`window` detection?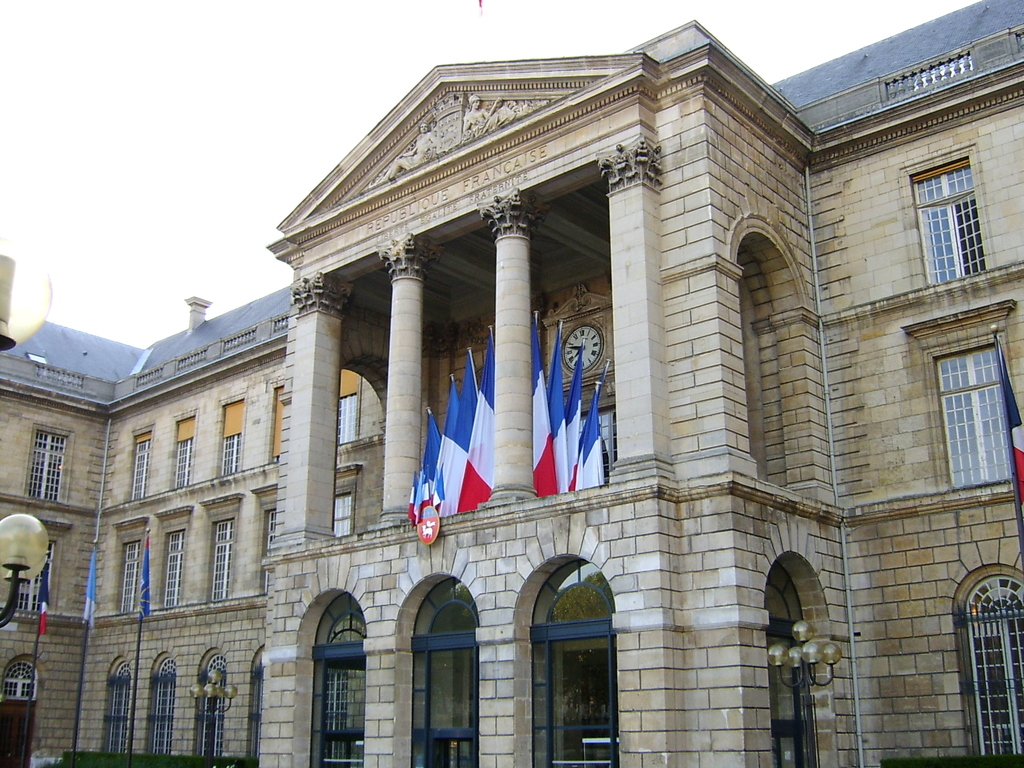
<box>24,429,70,503</box>
